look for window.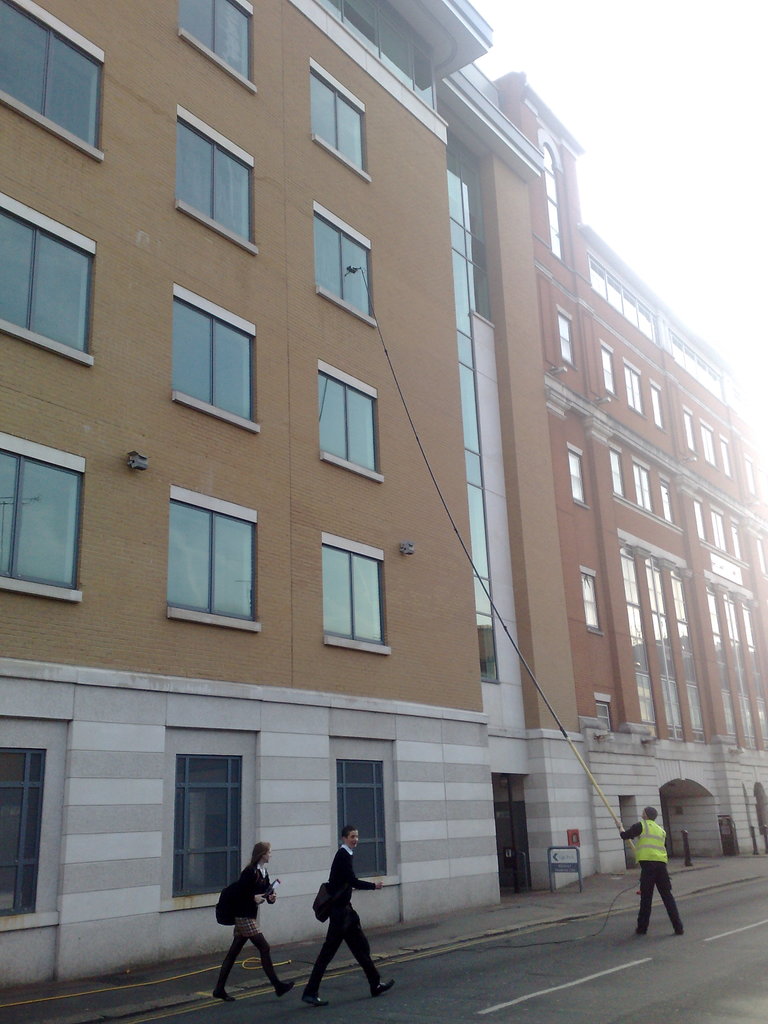
Found: [x1=602, y1=353, x2=612, y2=395].
